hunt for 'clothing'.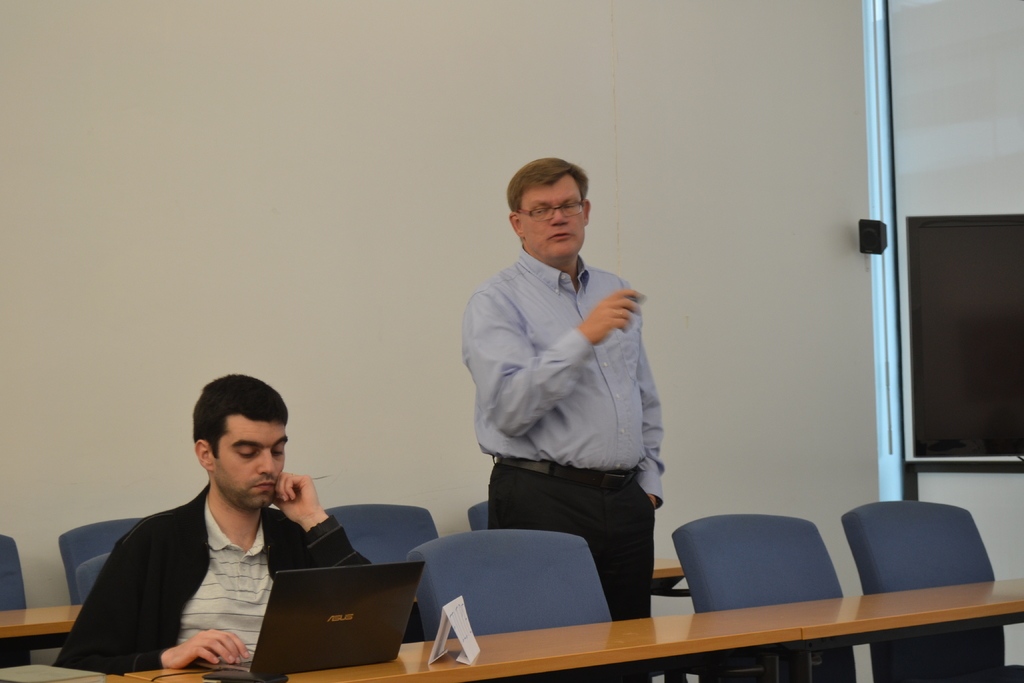
Hunted down at <bbox>455, 243, 673, 620</bbox>.
